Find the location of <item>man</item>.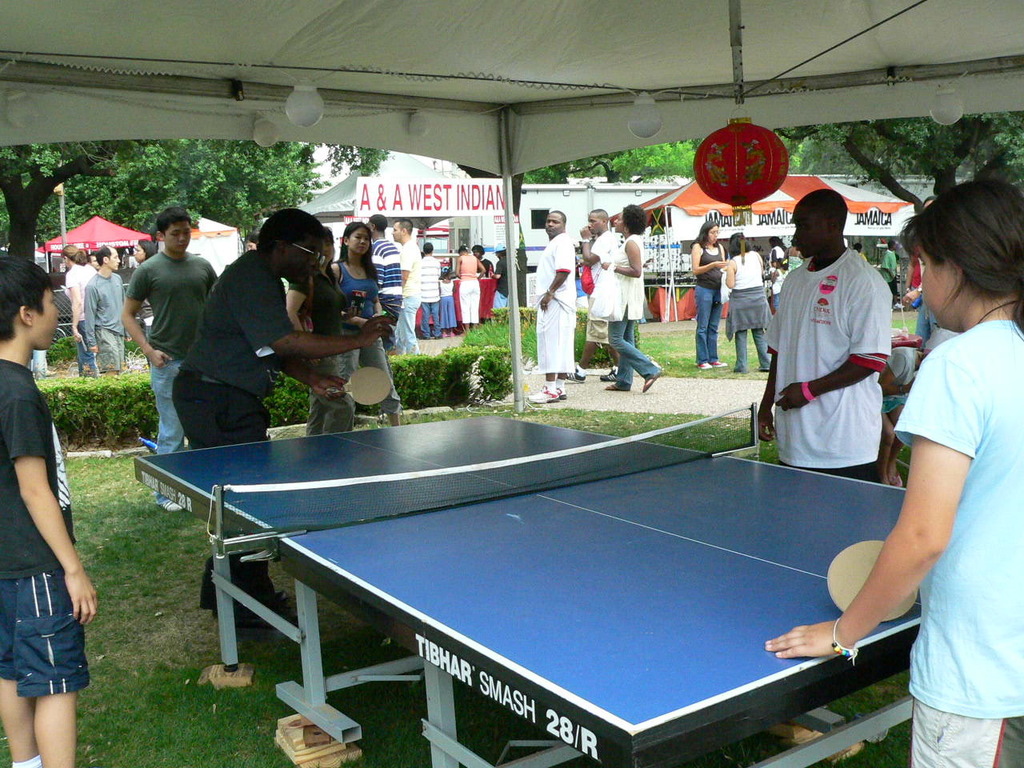
Location: 178, 203, 394, 634.
